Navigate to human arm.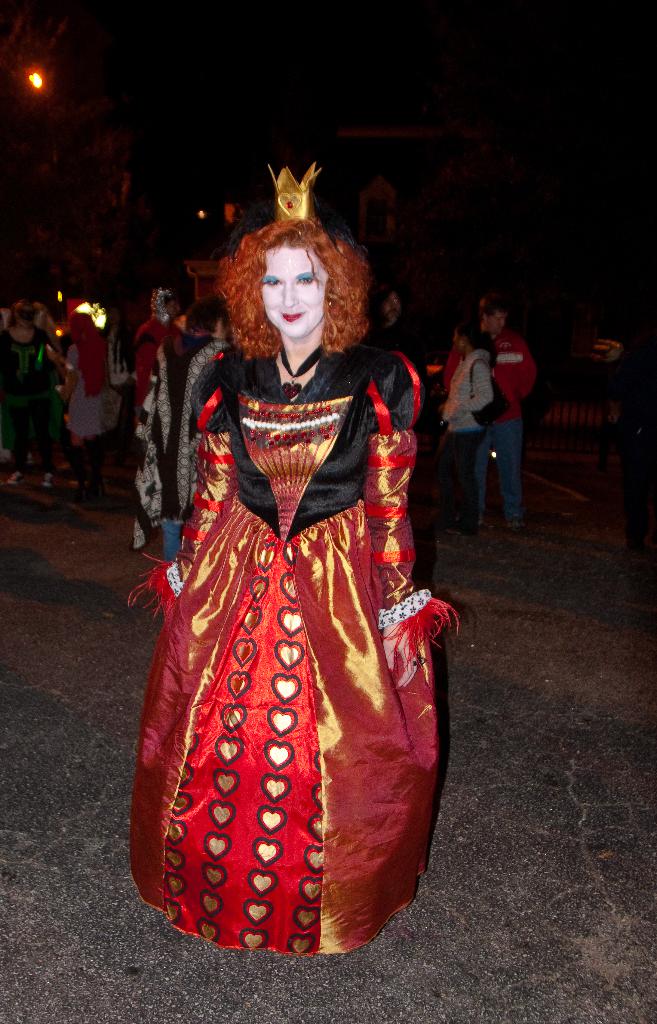
Navigation target: 520:340:541:400.
